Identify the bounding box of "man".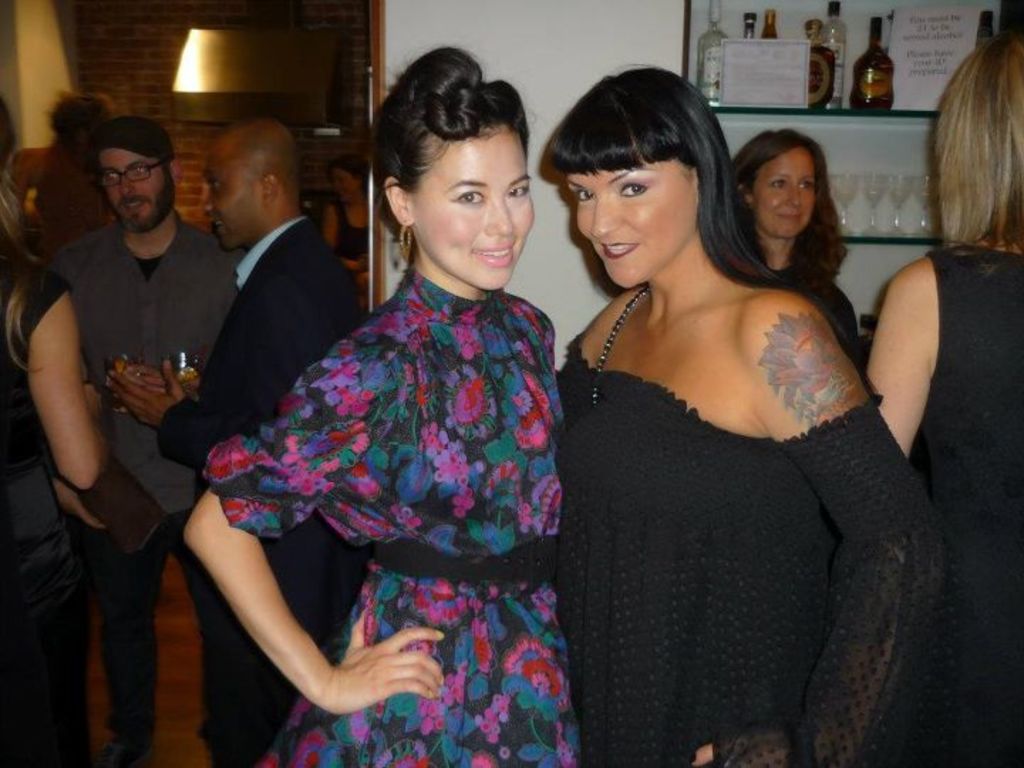
57 115 252 767.
